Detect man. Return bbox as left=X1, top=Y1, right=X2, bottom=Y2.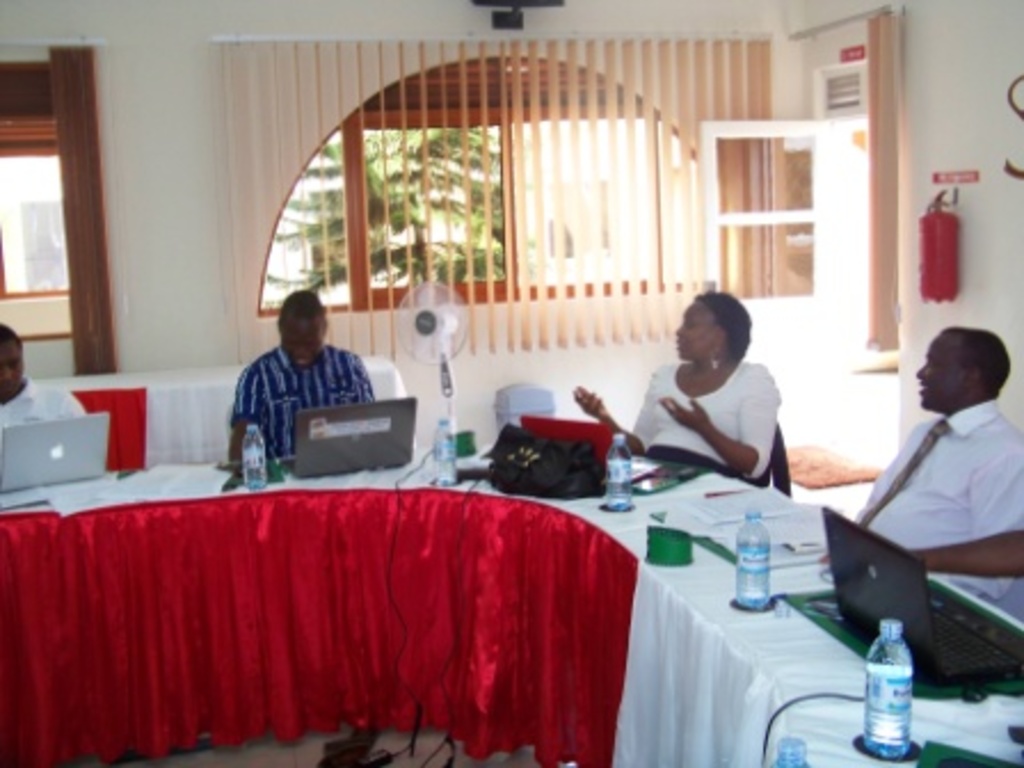
left=0, top=315, right=91, bottom=430.
